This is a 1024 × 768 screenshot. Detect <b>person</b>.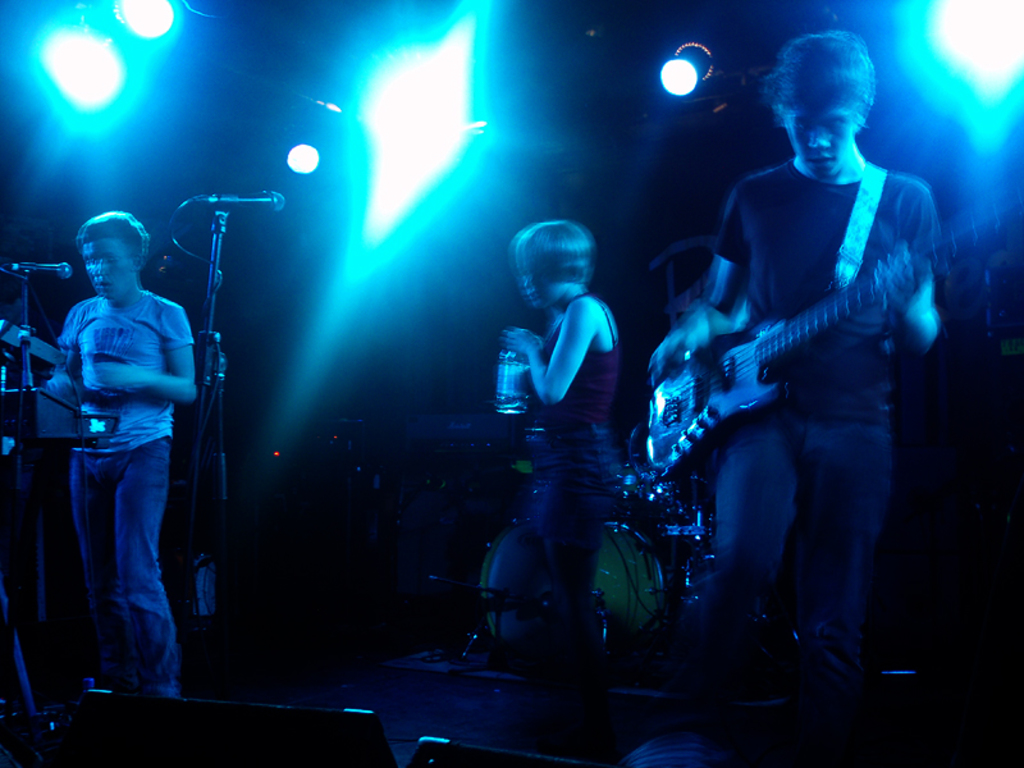
(40, 205, 196, 691).
